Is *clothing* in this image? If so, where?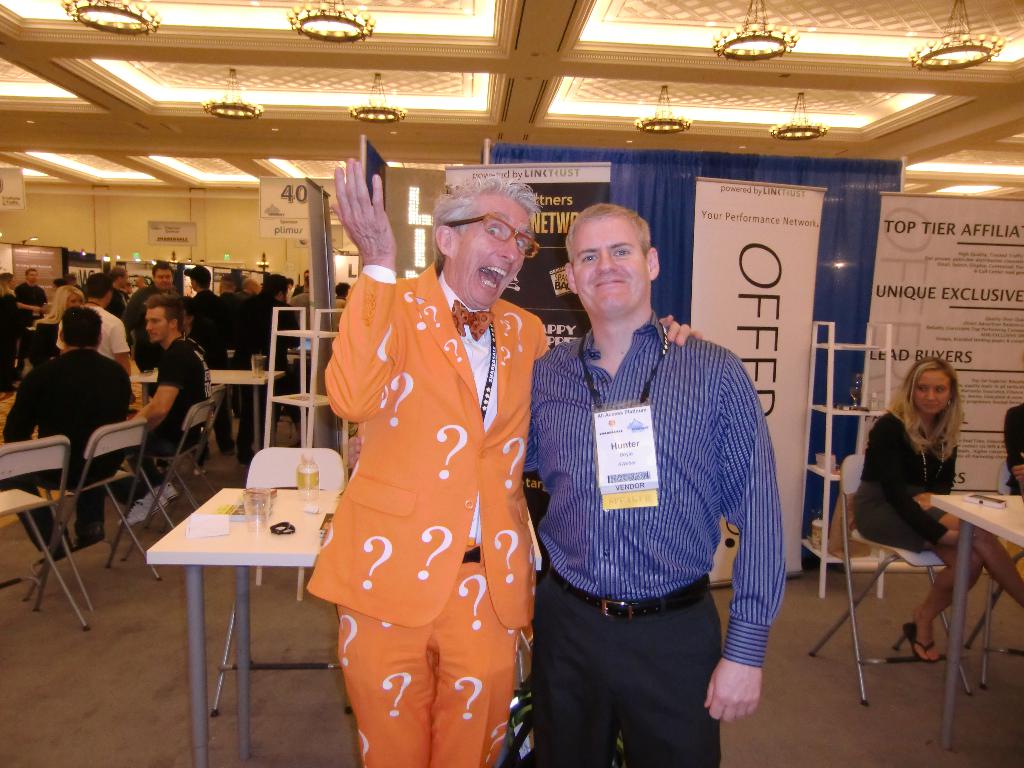
Yes, at box(299, 264, 549, 767).
